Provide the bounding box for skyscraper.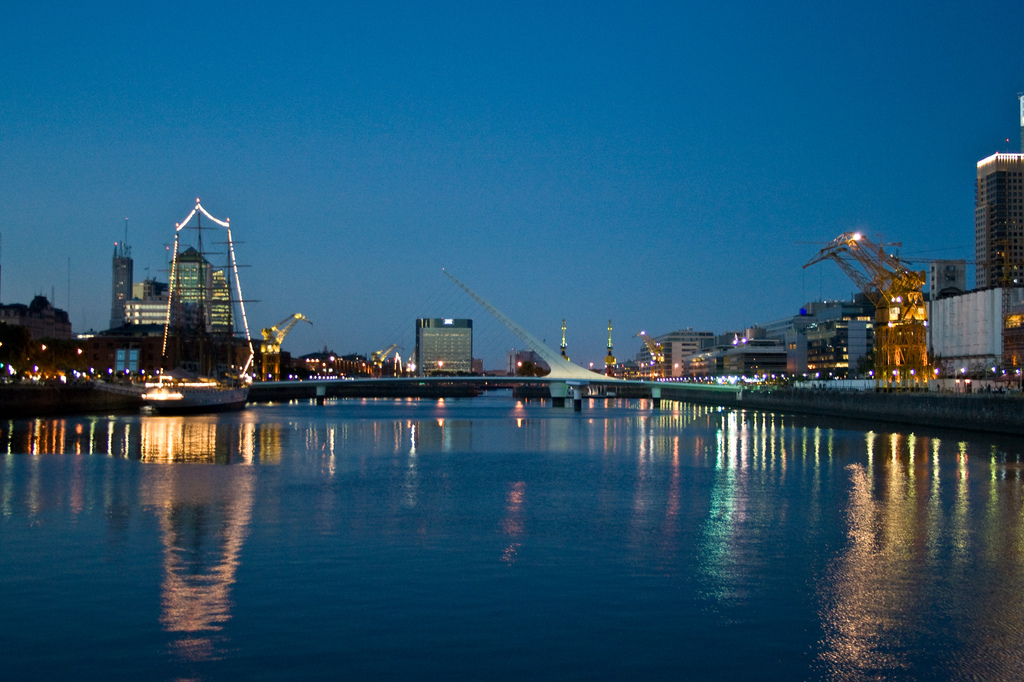
box(415, 320, 479, 381).
